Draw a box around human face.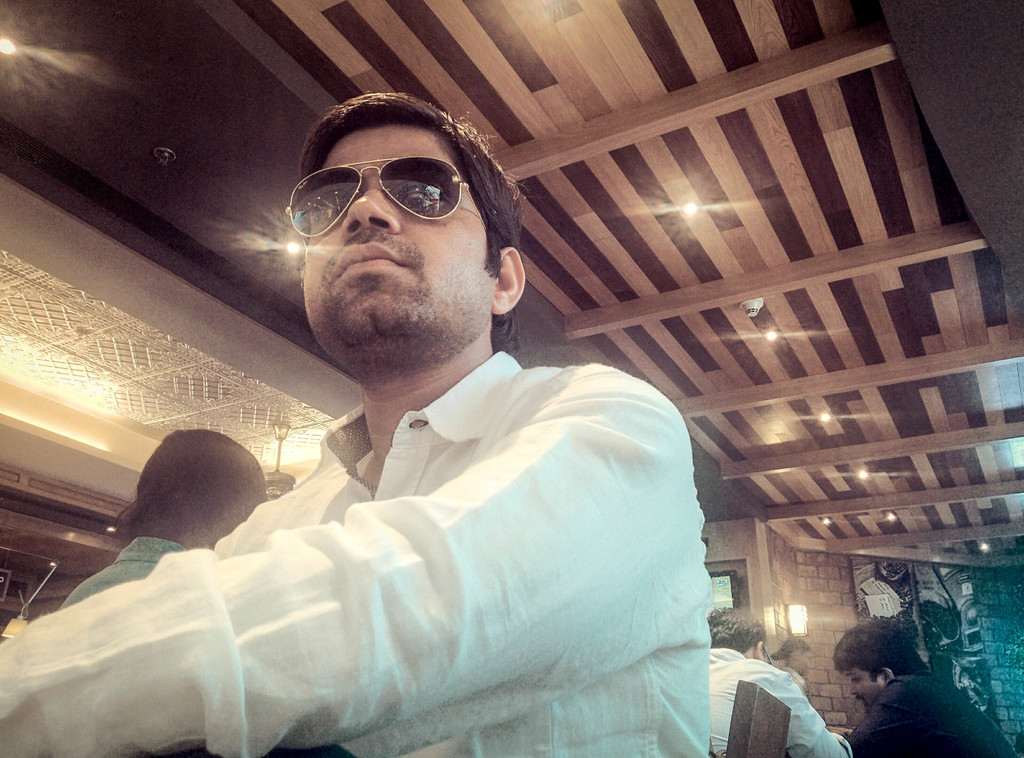
Rect(838, 661, 886, 708).
